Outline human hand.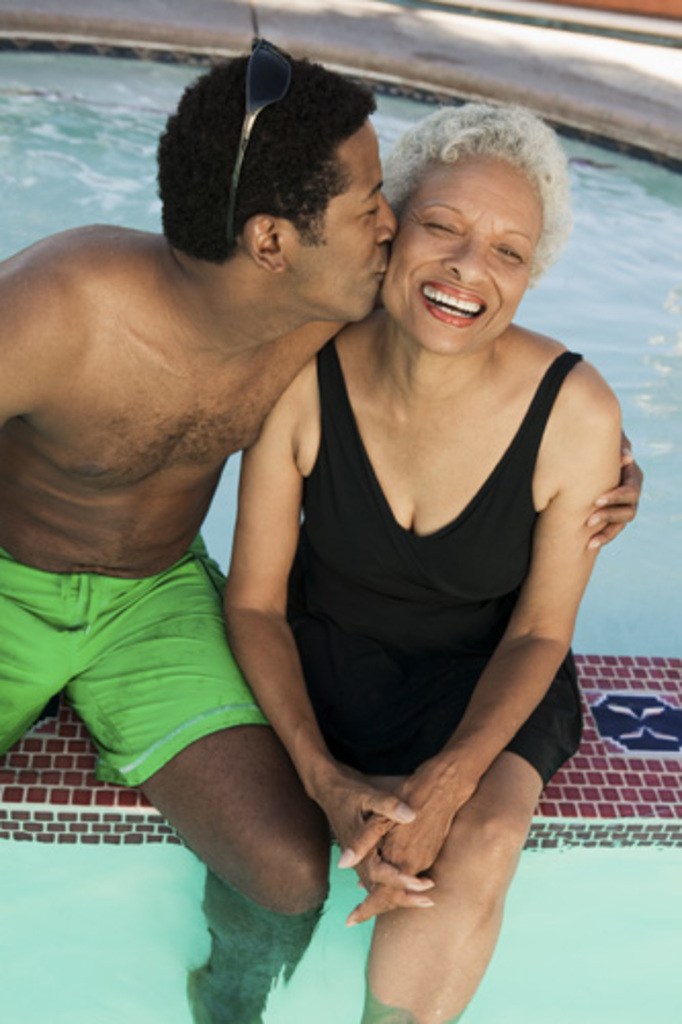
Outline: <bbox>586, 430, 645, 551</bbox>.
